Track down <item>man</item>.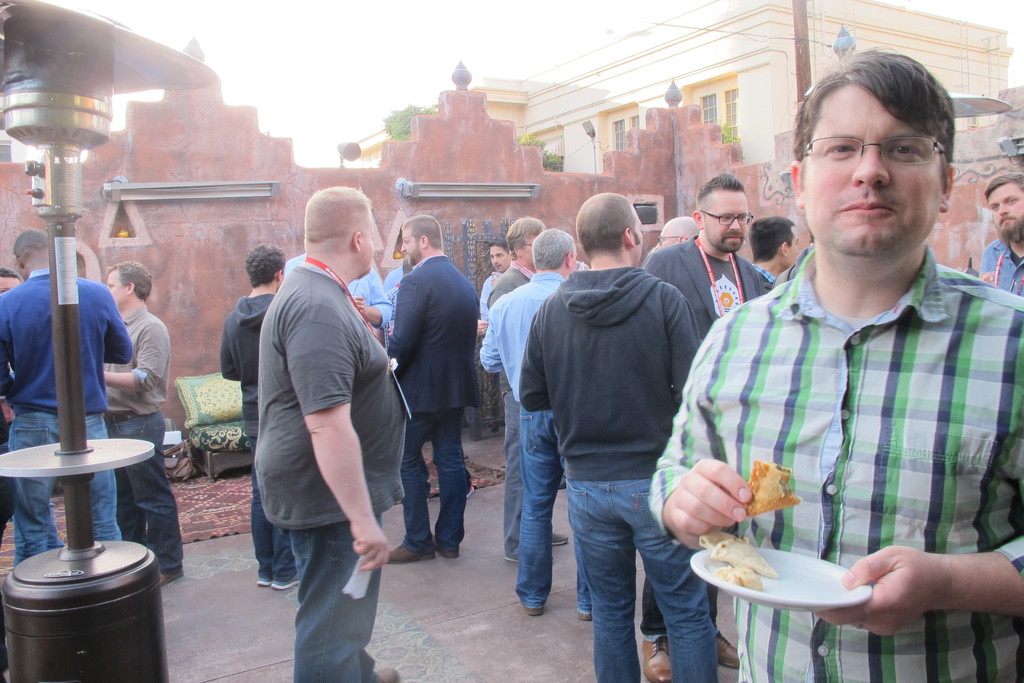
Tracked to bbox=[105, 263, 191, 584].
